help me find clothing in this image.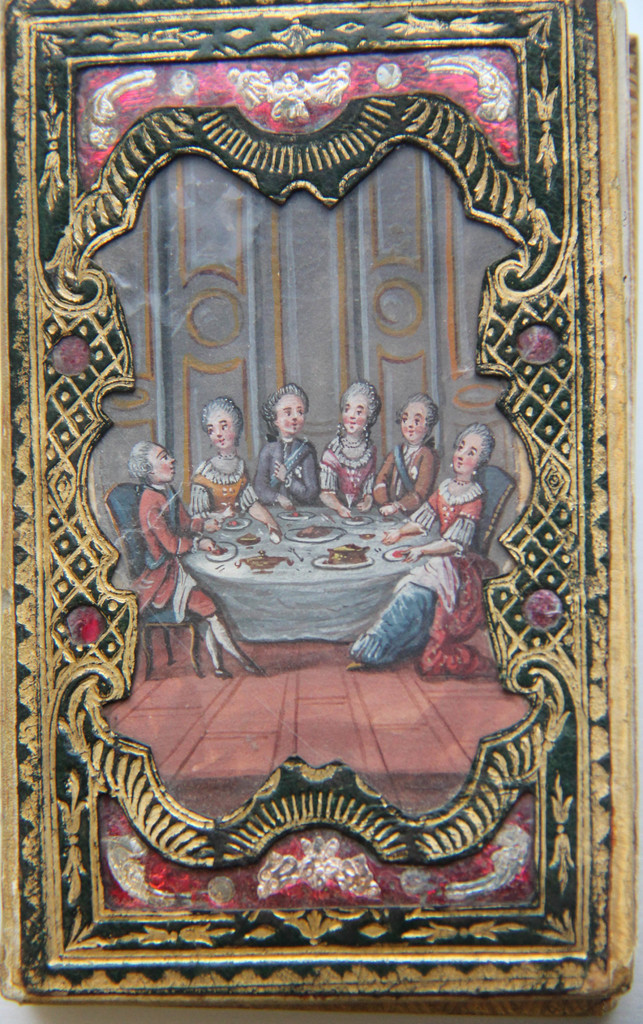
Found it: [248,424,319,502].
